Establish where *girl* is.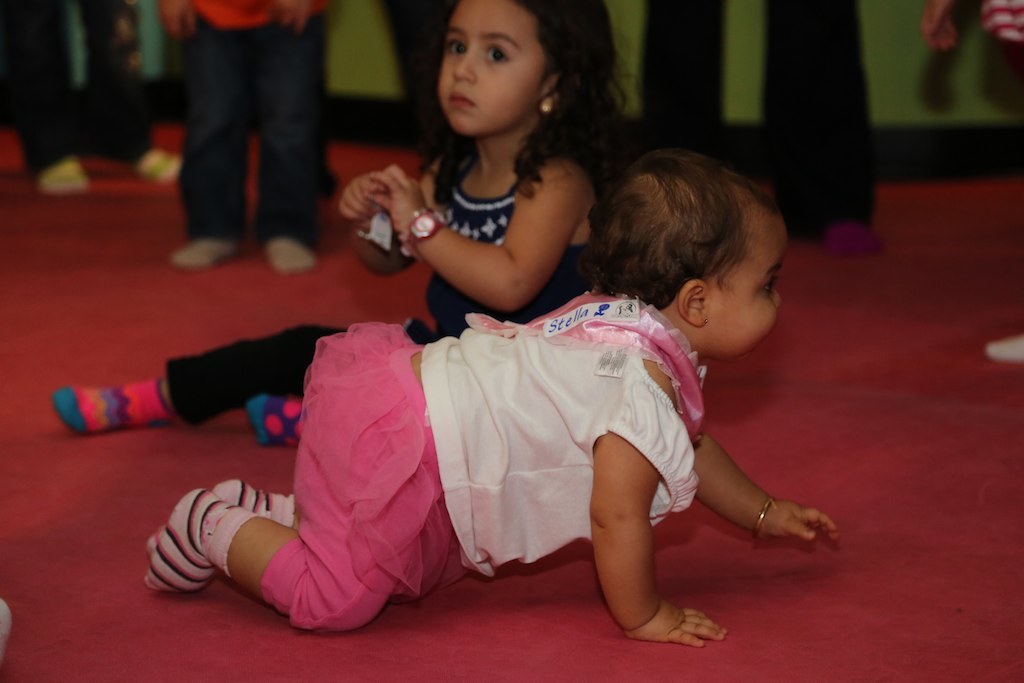
Established at Rect(46, 0, 642, 447).
